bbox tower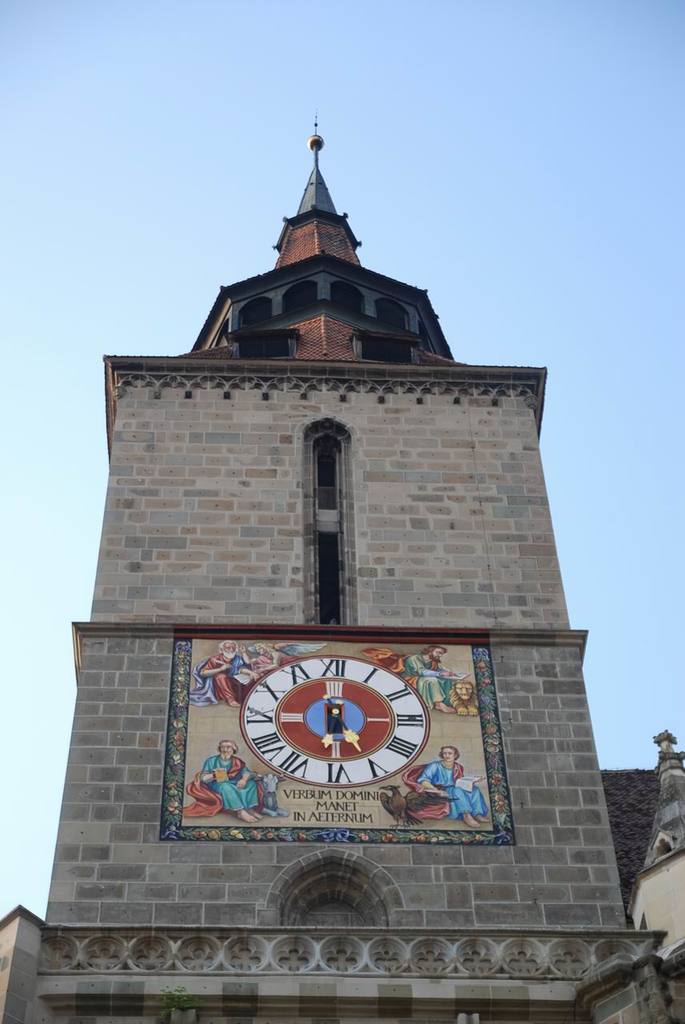
<region>87, 158, 625, 939</region>
